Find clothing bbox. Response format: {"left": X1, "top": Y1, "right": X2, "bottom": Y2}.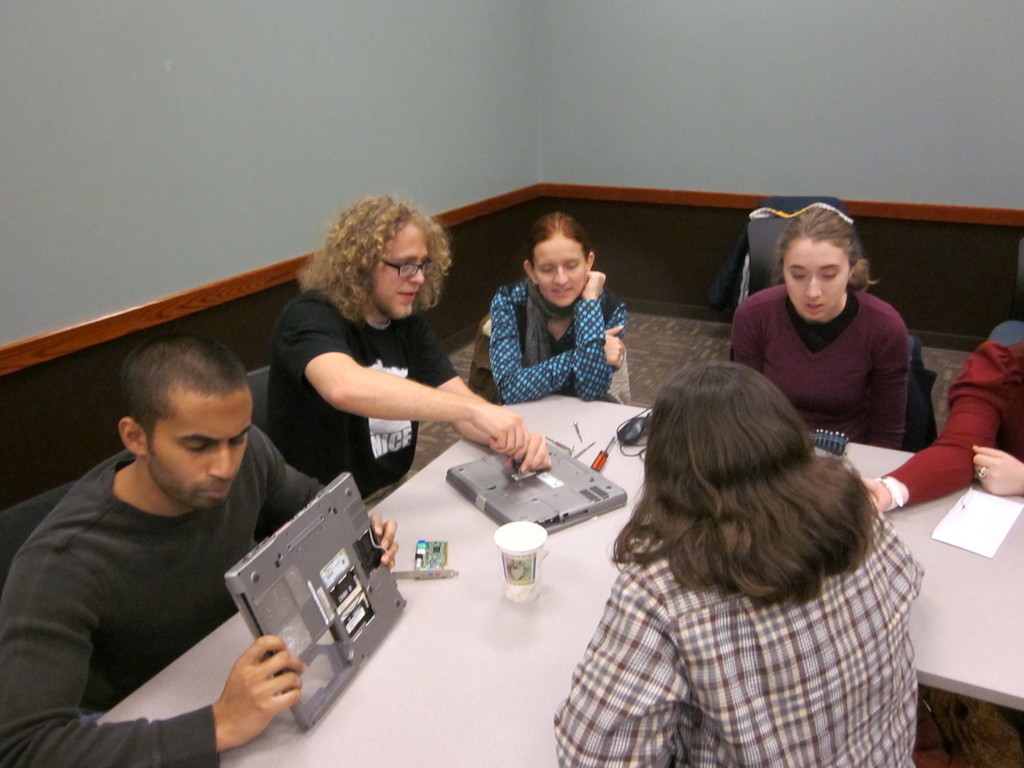
{"left": 550, "top": 502, "right": 926, "bottom": 767}.
